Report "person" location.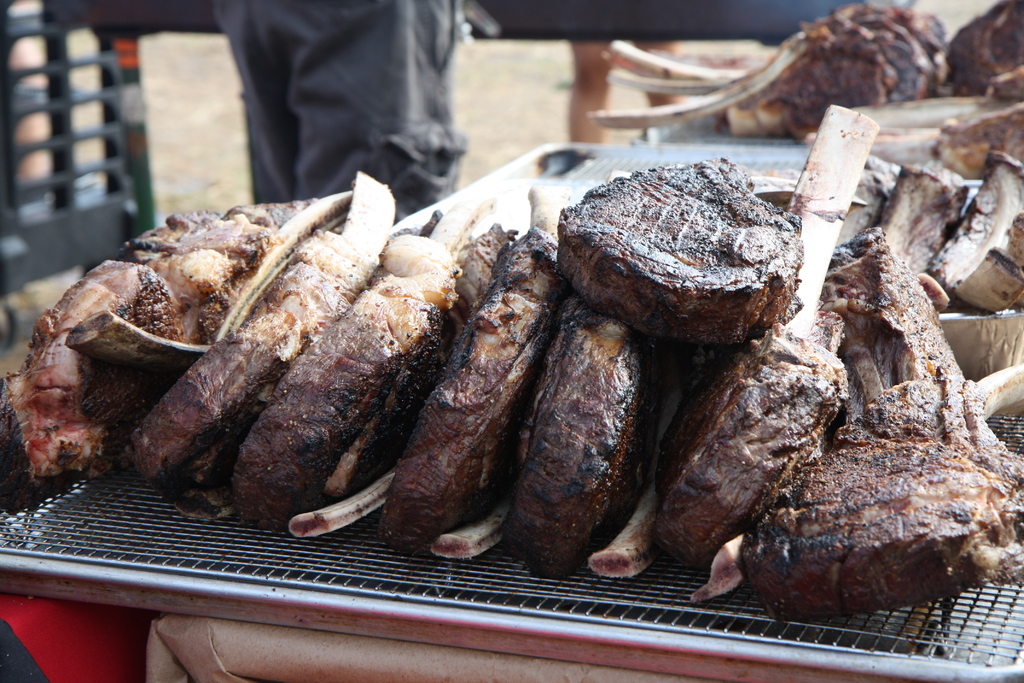
Report: [214, 0, 465, 226].
